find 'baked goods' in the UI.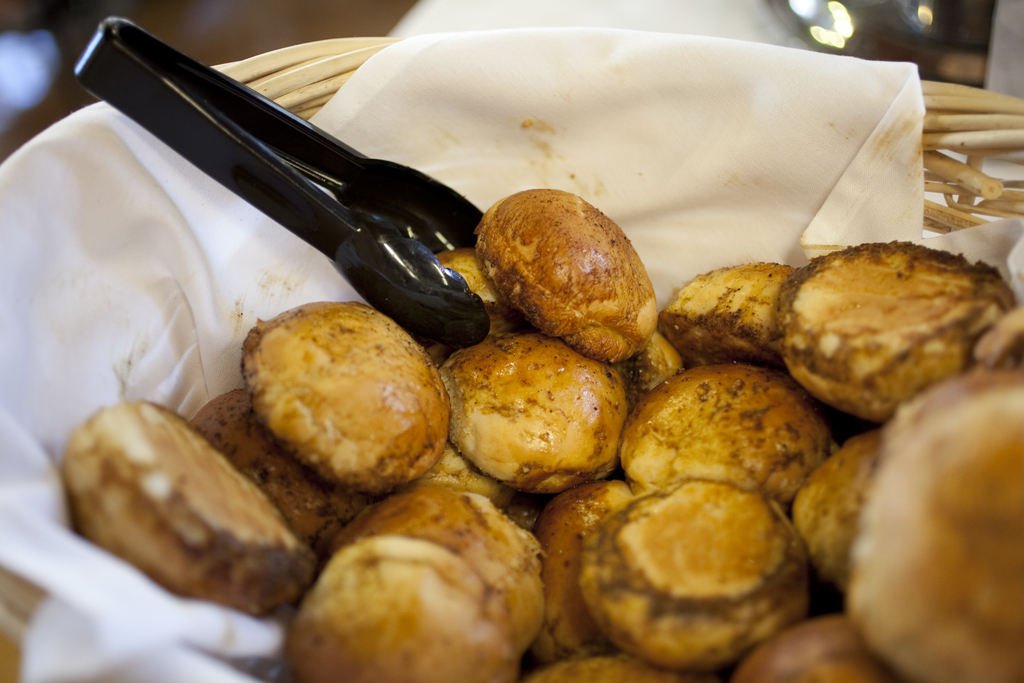
UI element at [x1=655, y1=259, x2=792, y2=375].
